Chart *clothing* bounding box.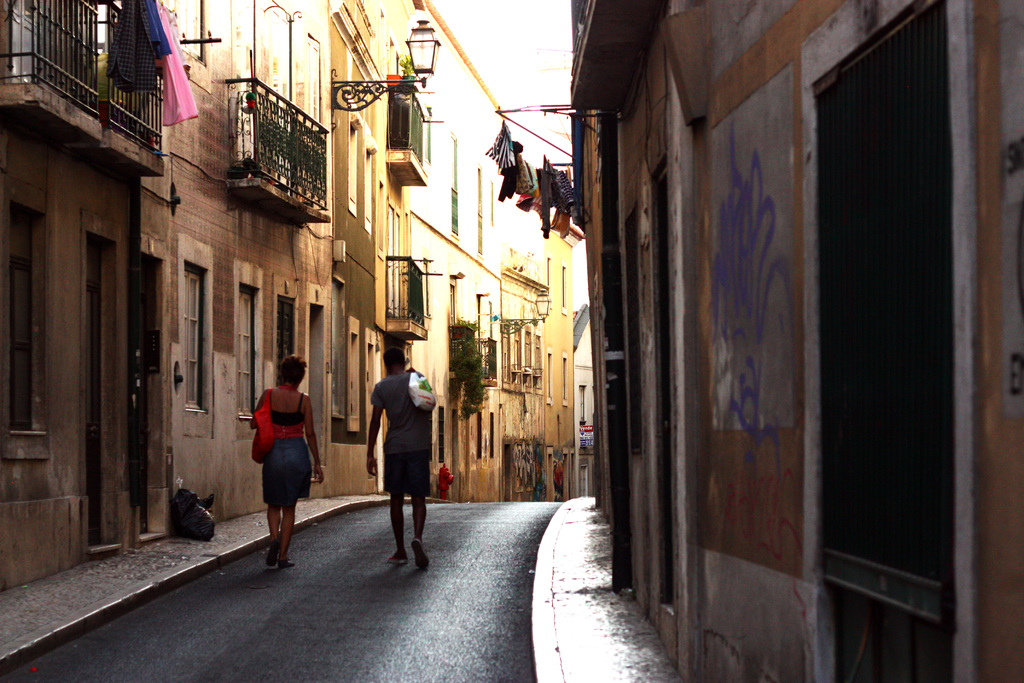
Charted: Rect(520, 168, 545, 214).
